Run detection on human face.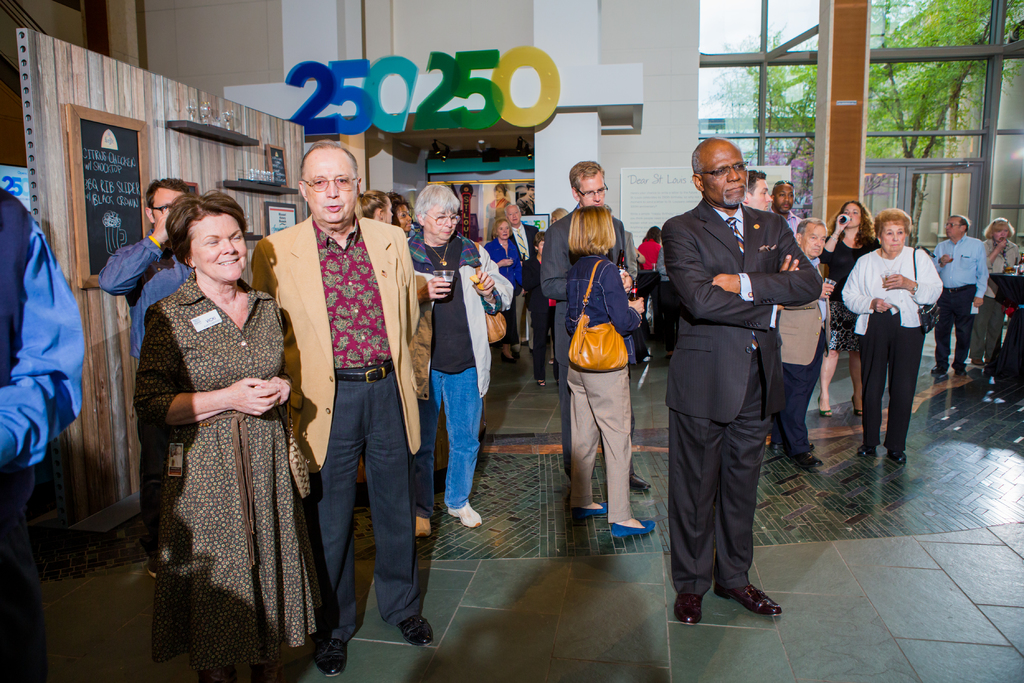
Result: BBox(192, 215, 246, 281).
